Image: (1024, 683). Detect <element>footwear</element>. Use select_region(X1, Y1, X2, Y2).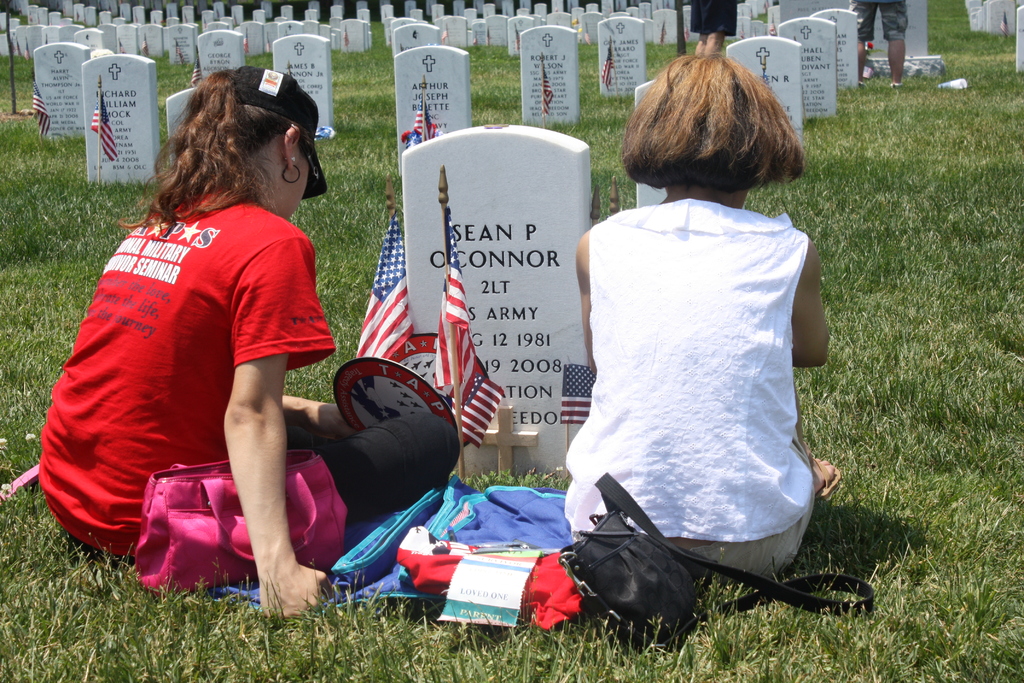
select_region(815, 458, 840, 497).
